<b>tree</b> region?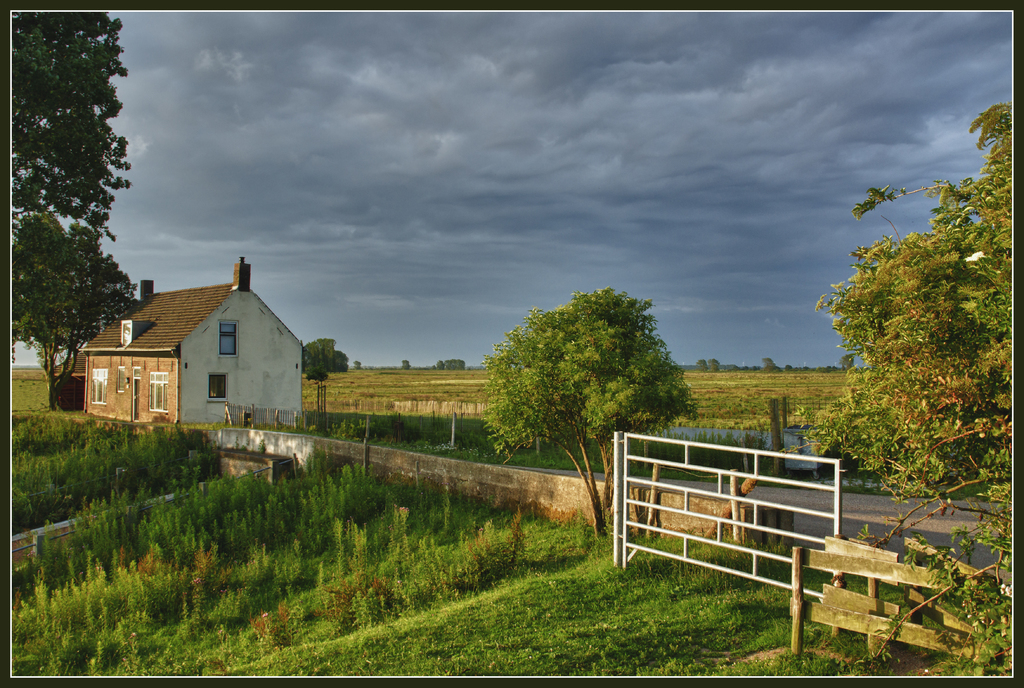
detection(470, 273, 696, 472)
